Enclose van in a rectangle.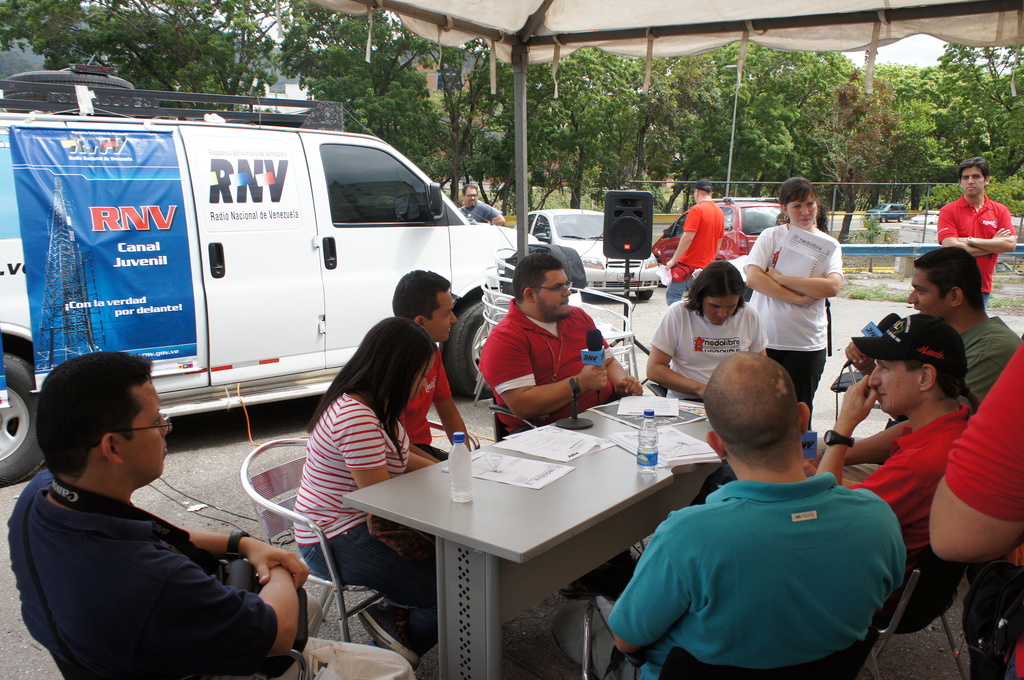
l=0, t=81, r=582, b=485.
